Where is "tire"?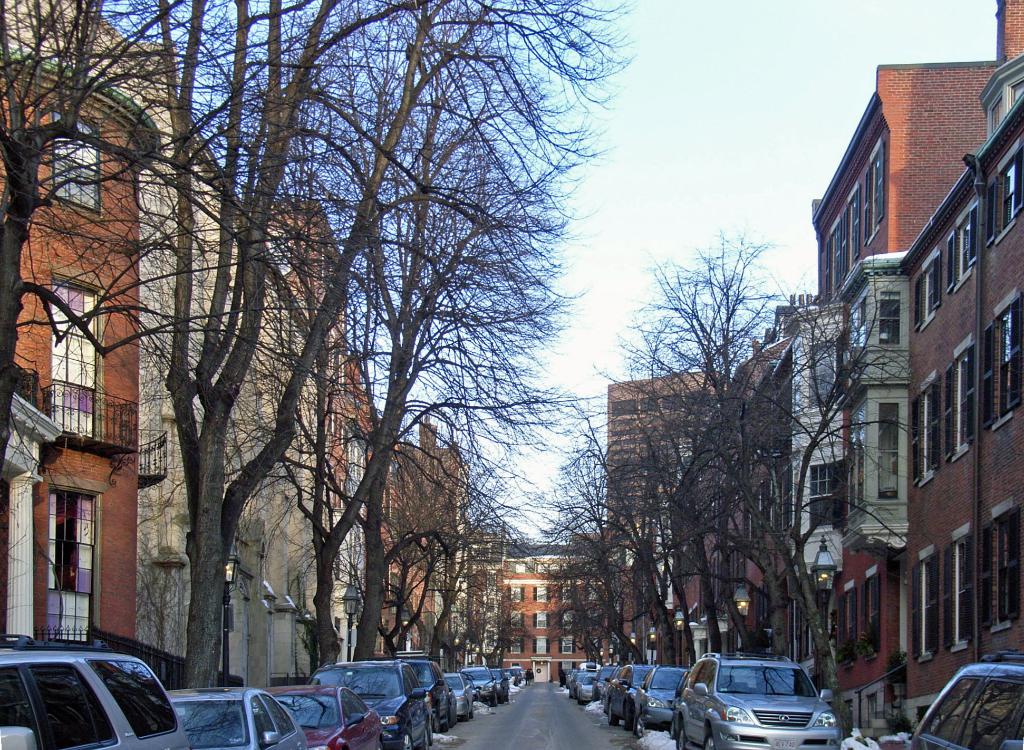
pyautogui.locateOnScreen(620, 705, 635, 731).
